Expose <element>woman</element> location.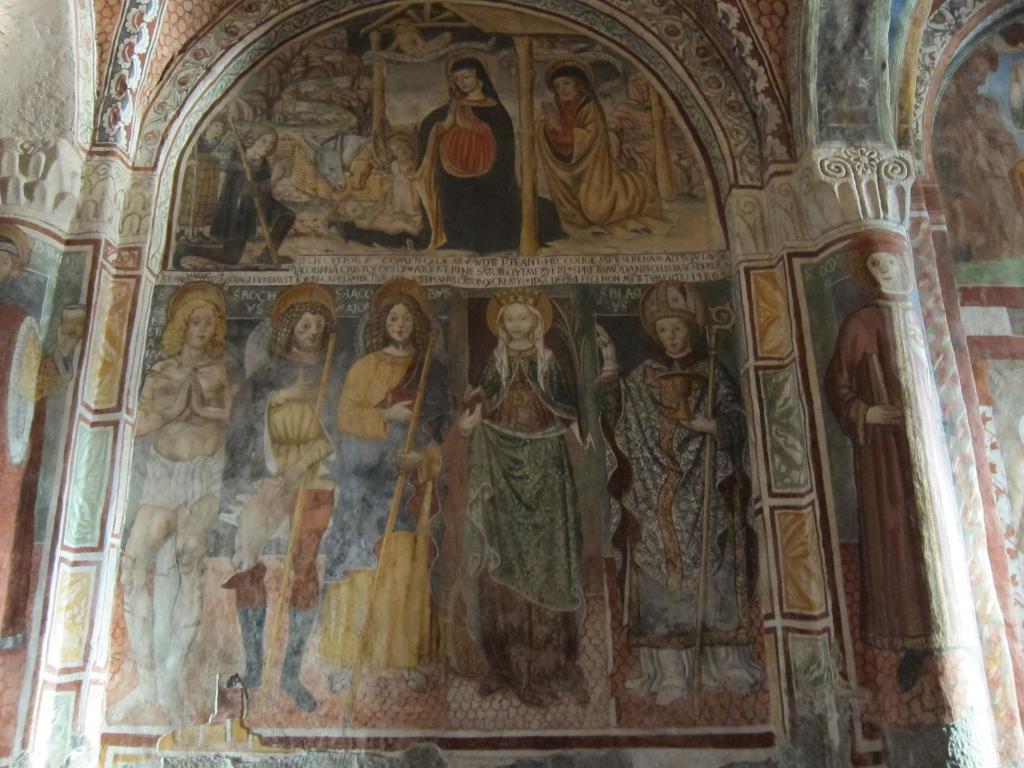
Exposed at x1=121 y1=297 x2=246 y2=713.
